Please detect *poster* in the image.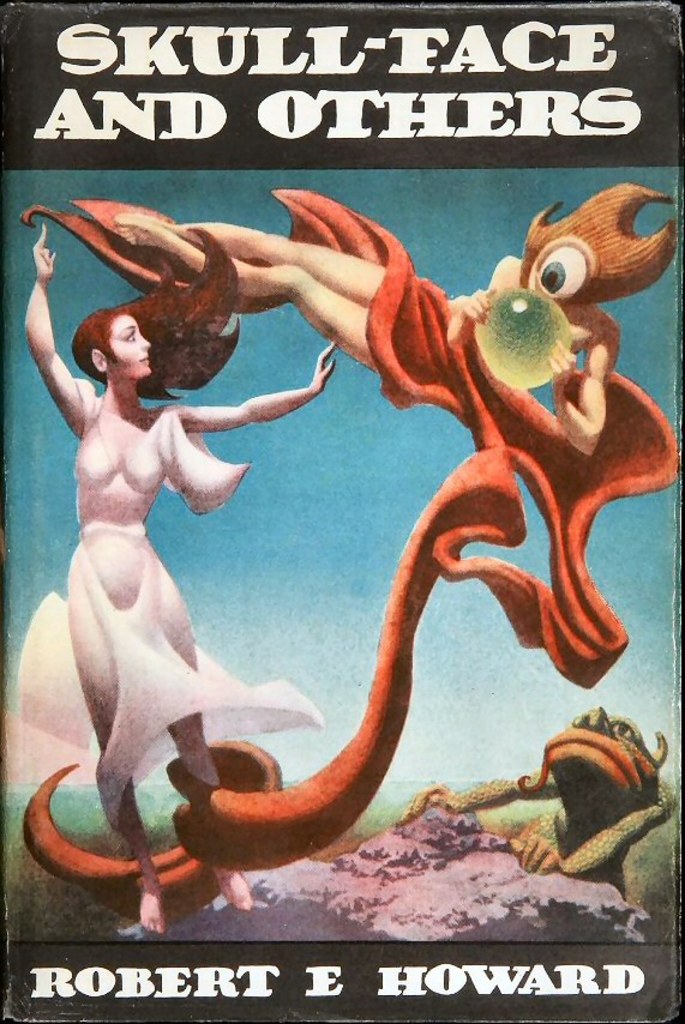
bbox(0, 0, 684, 1023).
